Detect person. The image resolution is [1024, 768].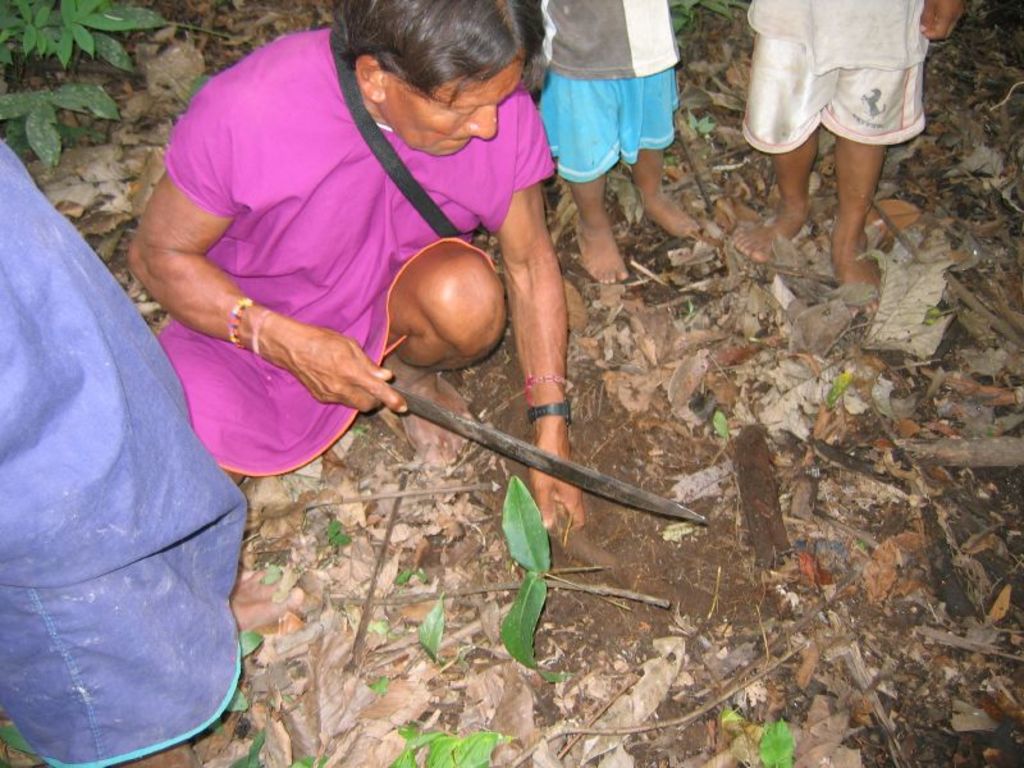
rect(110, 0, 632, 609).
